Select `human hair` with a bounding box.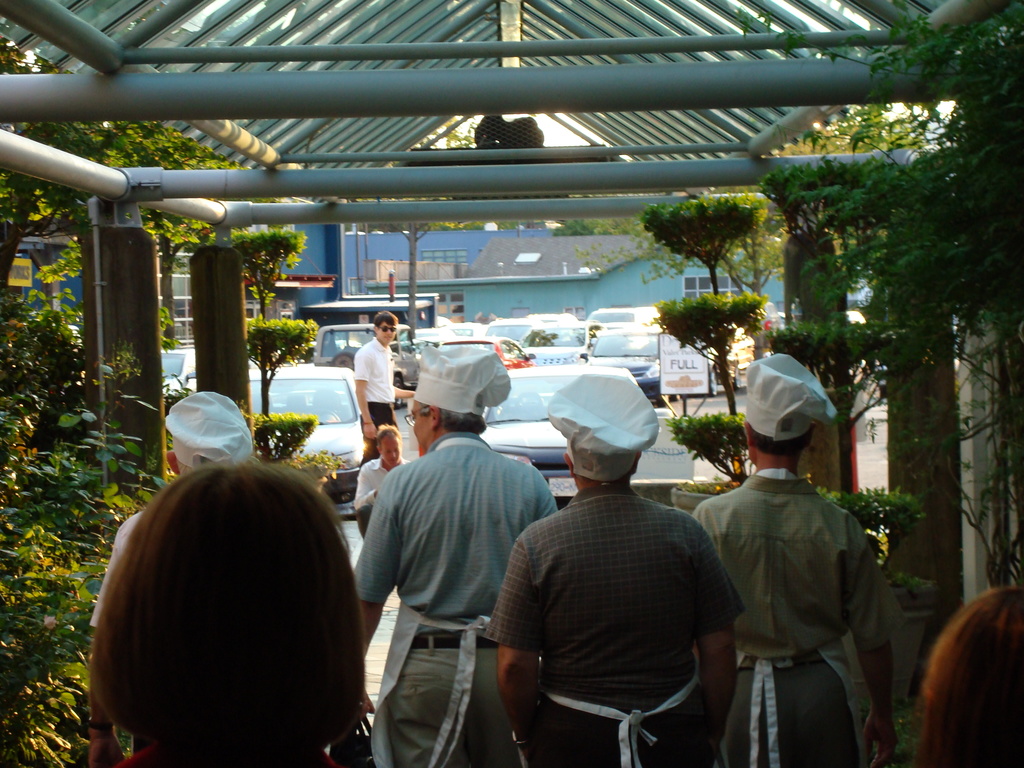
[748, 424, 812, 461].
